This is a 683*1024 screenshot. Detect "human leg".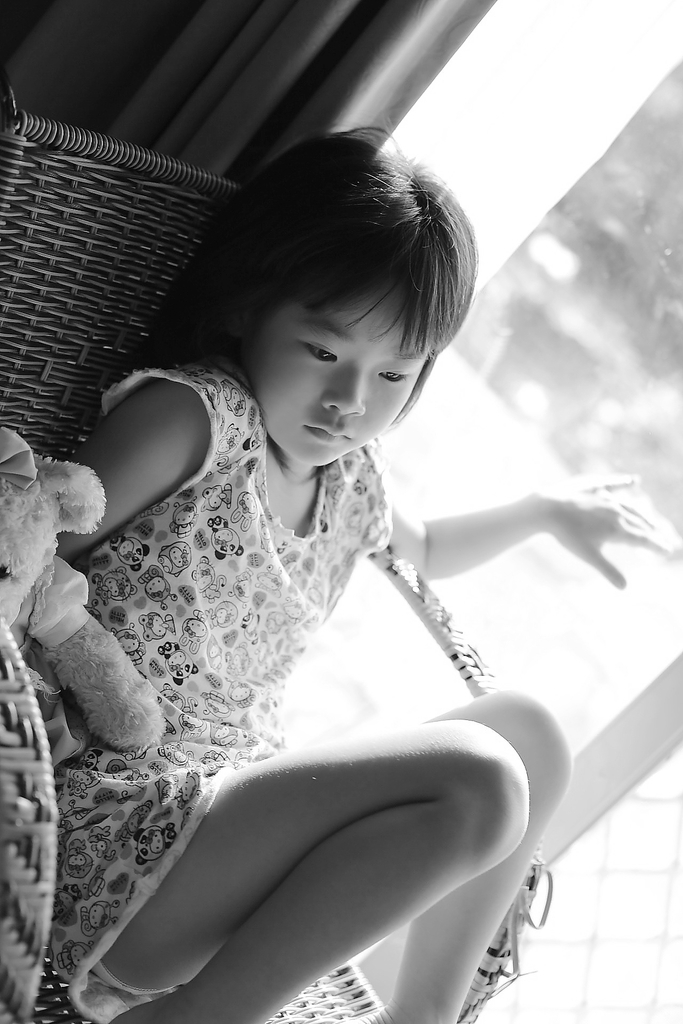
l=386, t=685, r=568, b=1023.
